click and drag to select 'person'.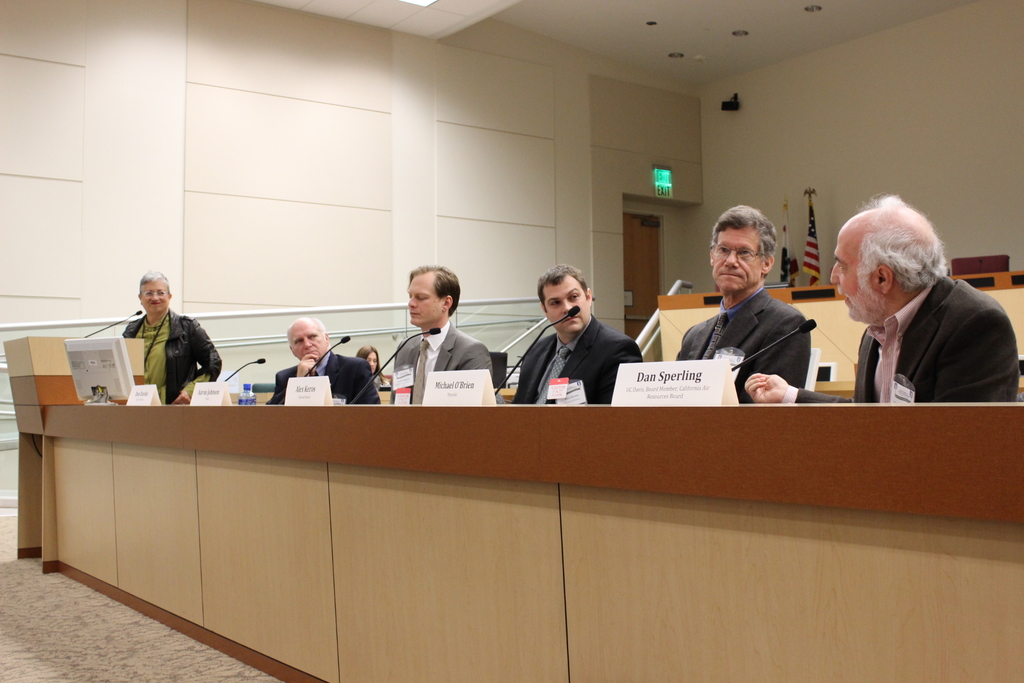
Selection: {"x1": 355, "y1": 345, "x2": 388, "y2": 391}.
